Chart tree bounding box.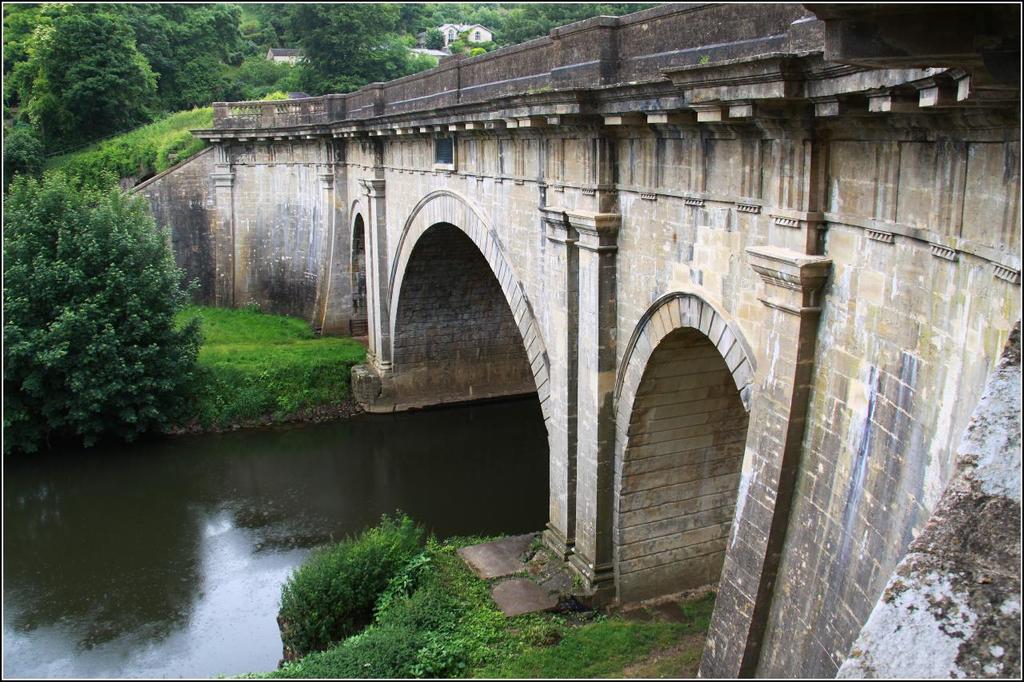
Charted: left=0, top=161, right=212, bottom=454.
